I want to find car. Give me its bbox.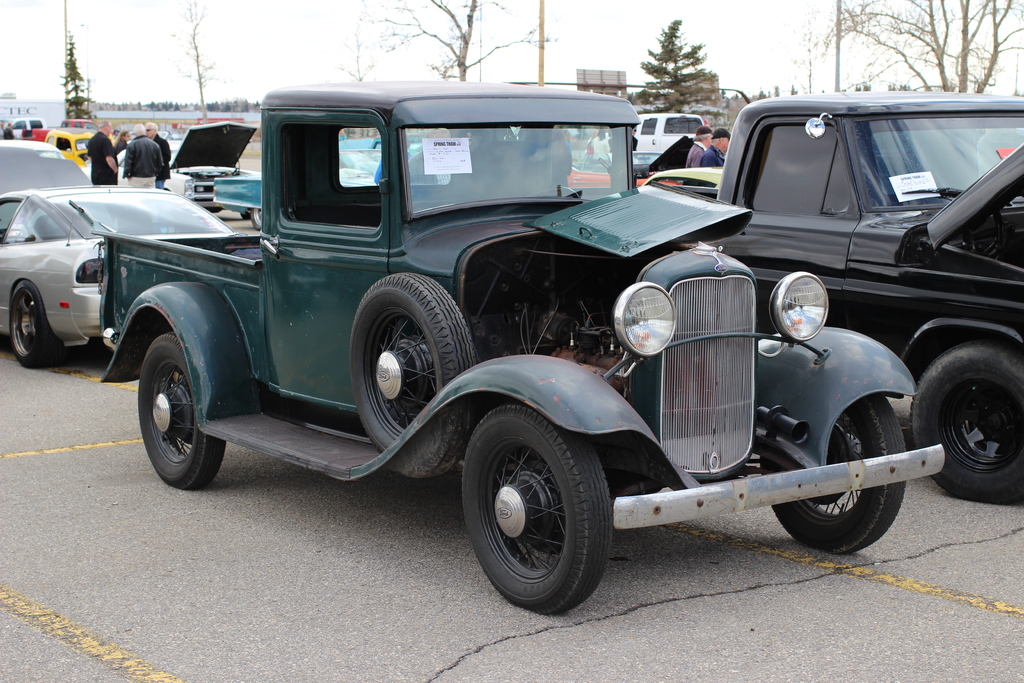
region(566, 154, 682, 188).
